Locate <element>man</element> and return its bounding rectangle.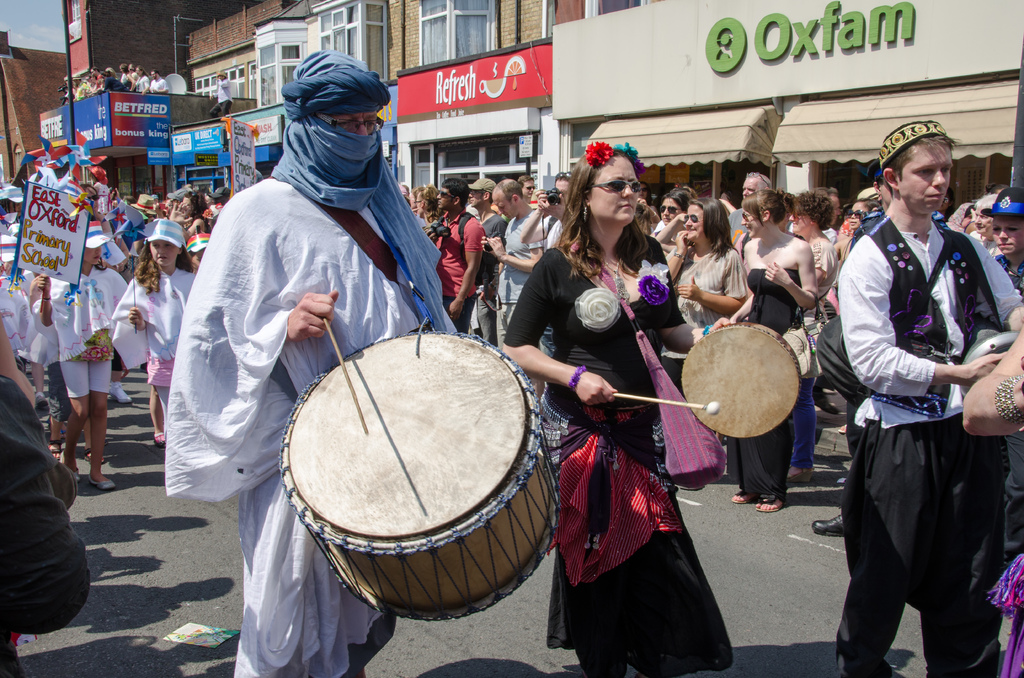
crop(488, 181, 545, 351).
